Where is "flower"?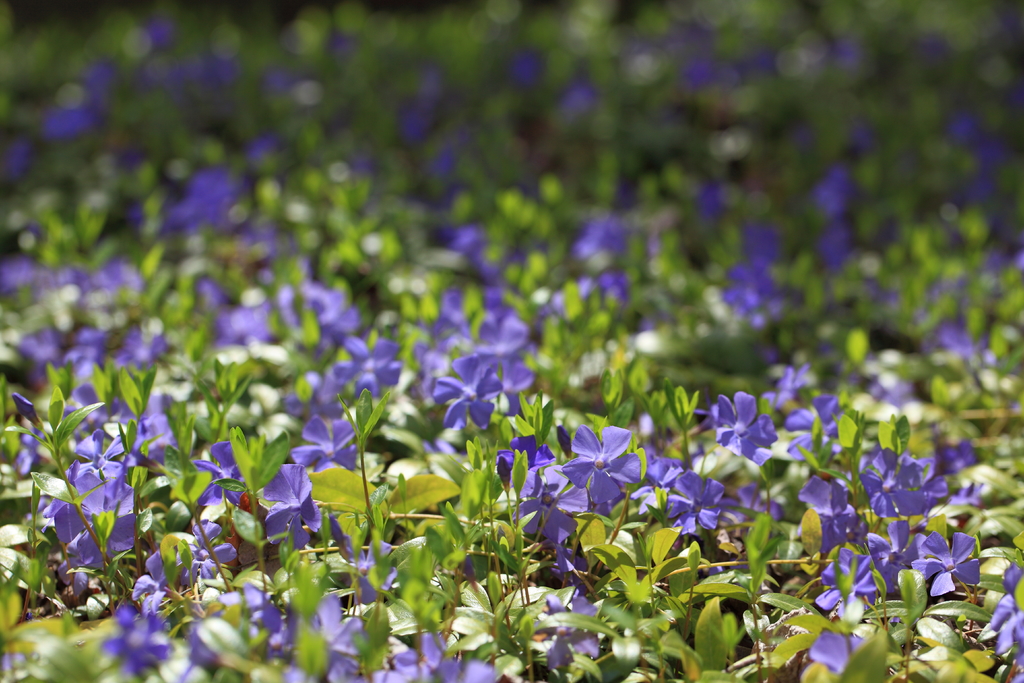
box=[177, 520, 245, 580].
